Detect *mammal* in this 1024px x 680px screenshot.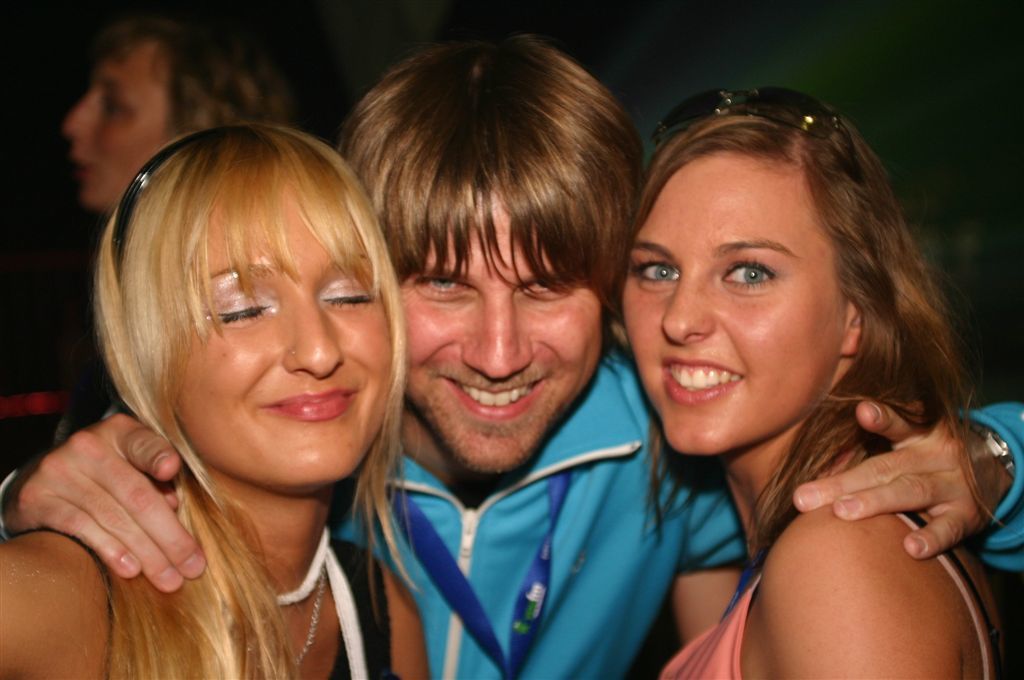
Detection: (50, 4, 305, 460).
